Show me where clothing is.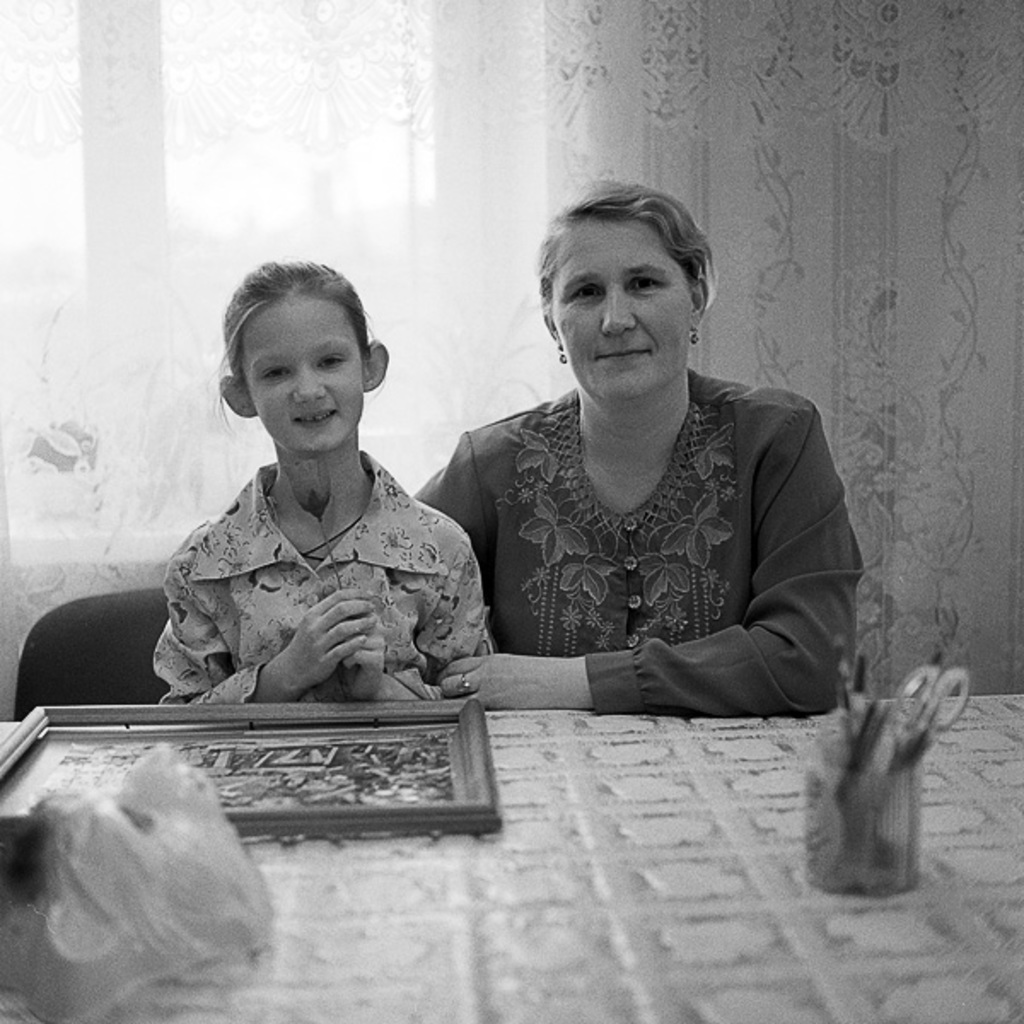
clothing is at [423, 316, 858, 751].
